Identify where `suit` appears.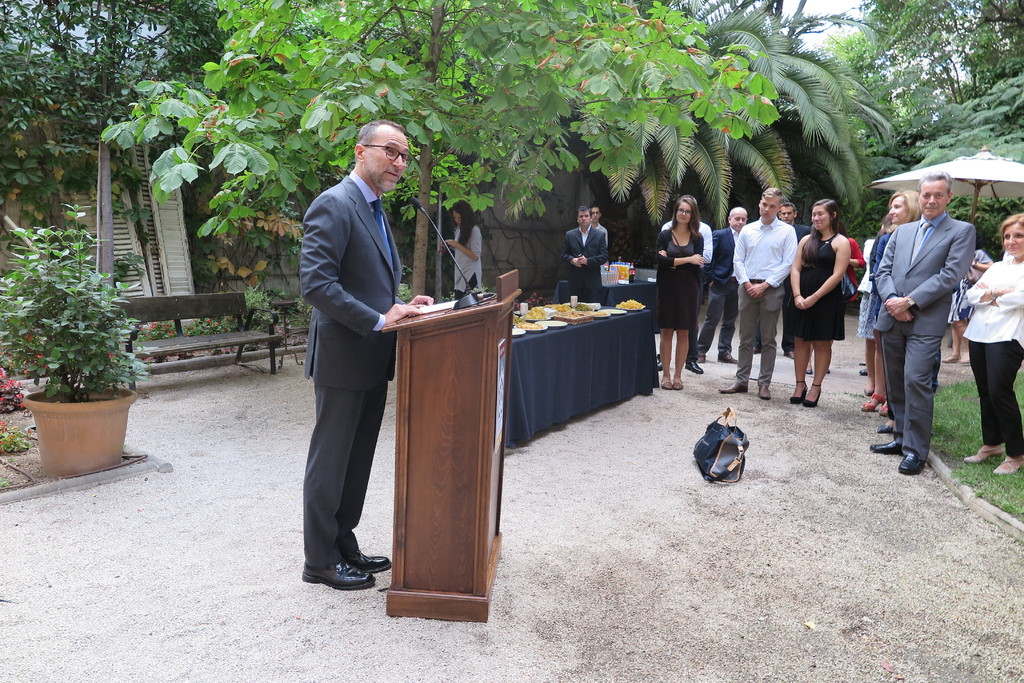
Appears at [875,207,977,456].
